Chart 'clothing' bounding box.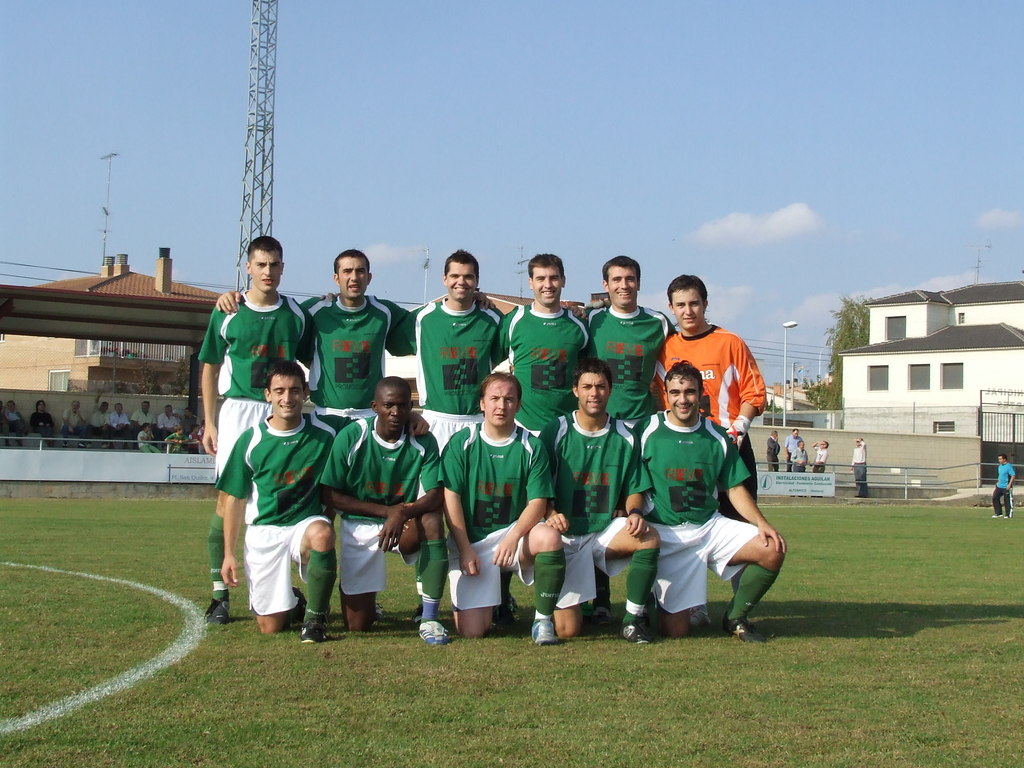
Charted: [24,410,61,437].
